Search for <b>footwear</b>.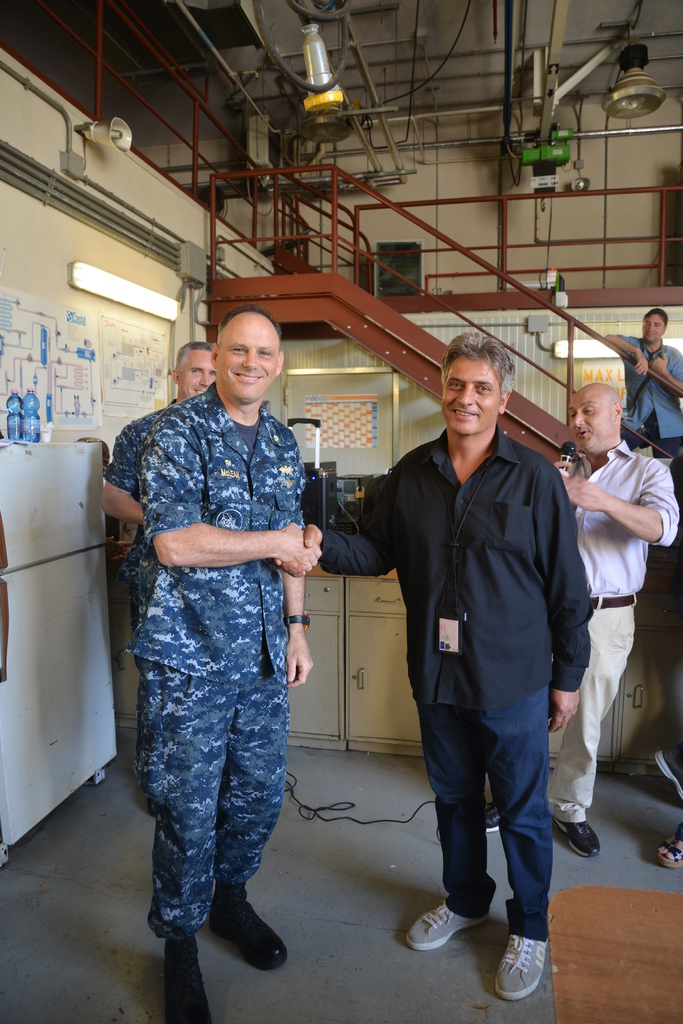
Found at (x1=210, y1=886, x2=287, y2=975).
